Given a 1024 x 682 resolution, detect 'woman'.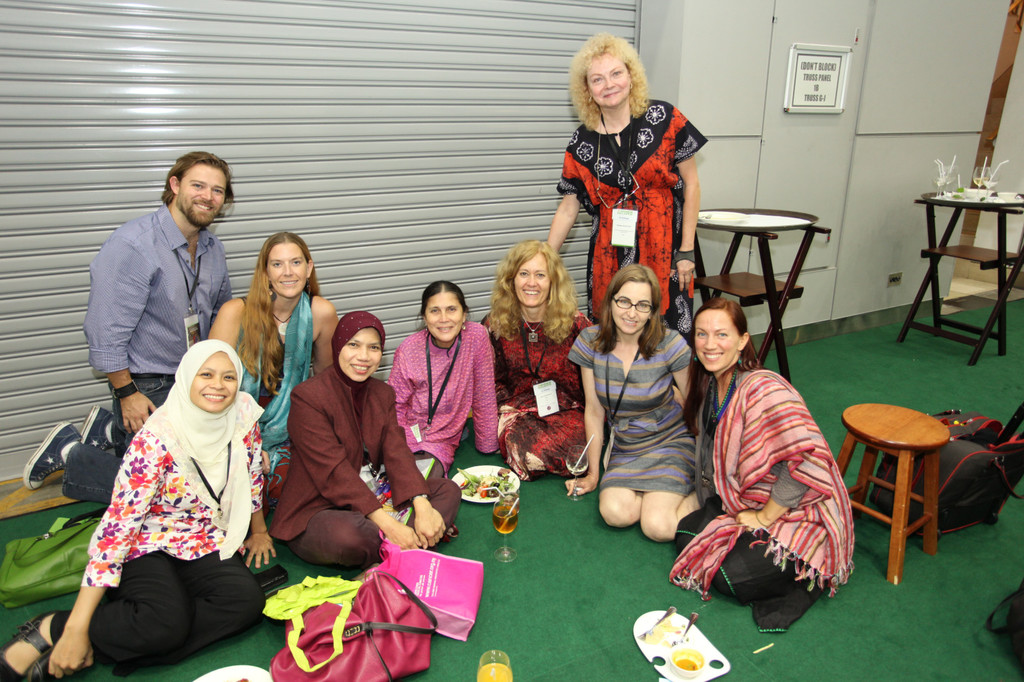
(539,28,710,372).
